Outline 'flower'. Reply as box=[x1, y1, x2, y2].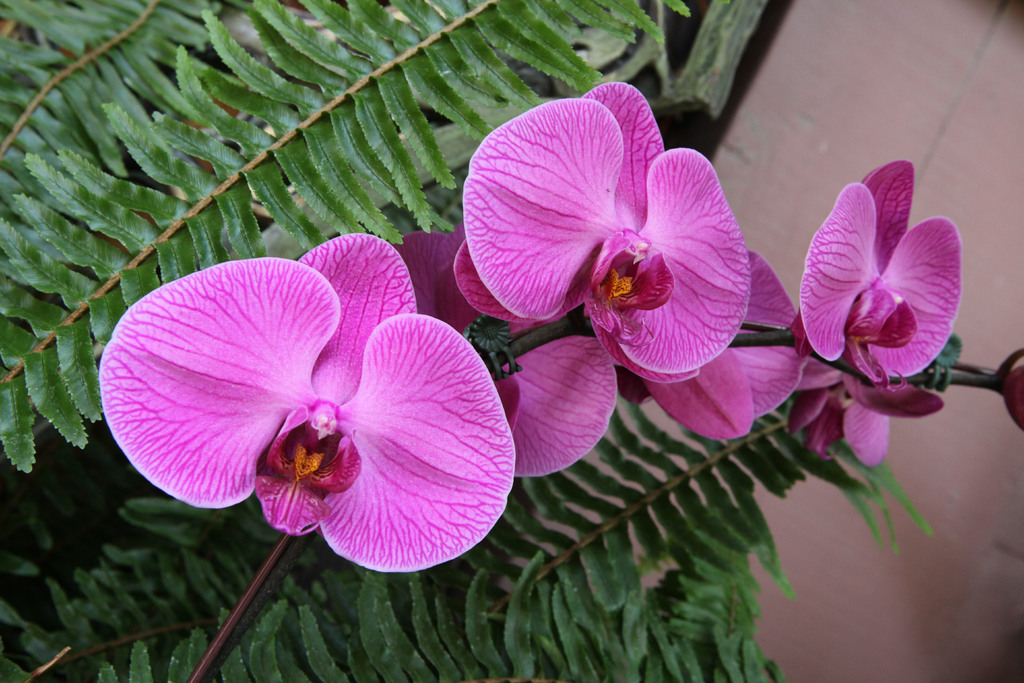
box=[109, 226, 522, 576].
